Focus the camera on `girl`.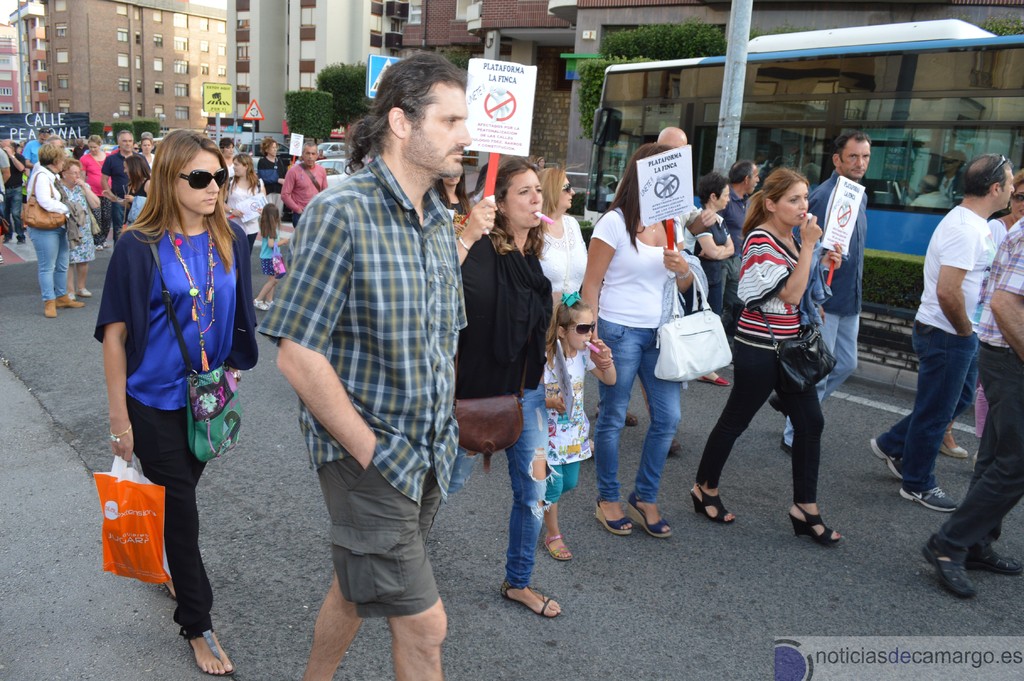
Focus region: 692,167,840,541.
